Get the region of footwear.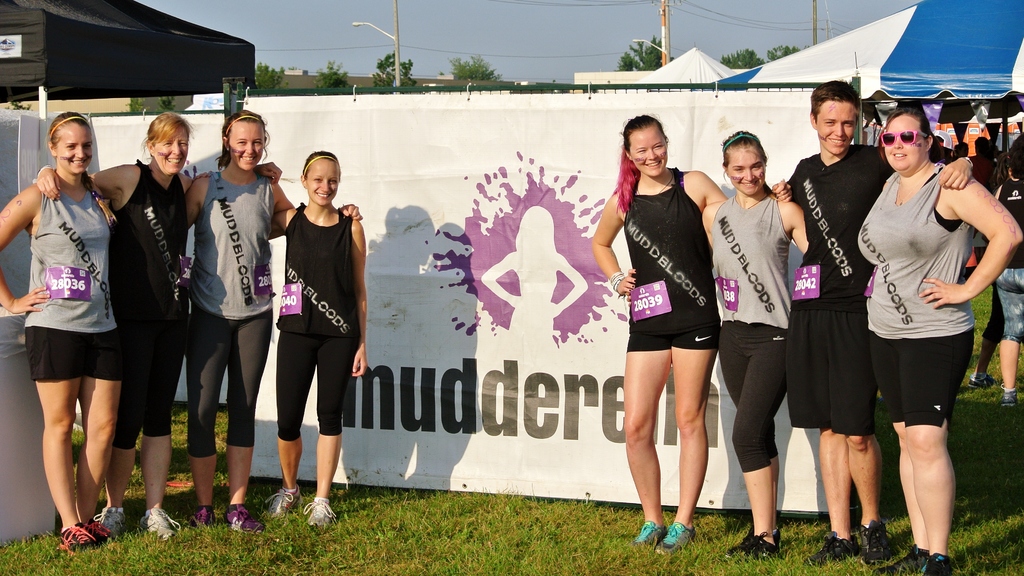
{"left": 140, "top": 503, "right": 176, "bottom": 542}.
